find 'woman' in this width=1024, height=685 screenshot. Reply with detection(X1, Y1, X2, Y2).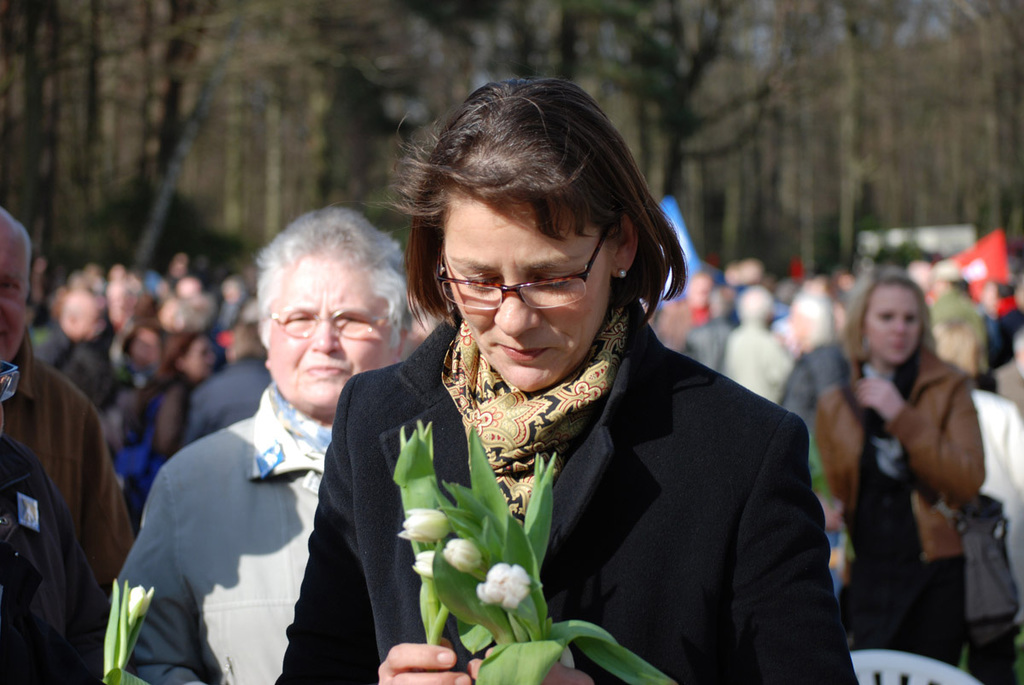
detection(107, 210, 422, 684).
